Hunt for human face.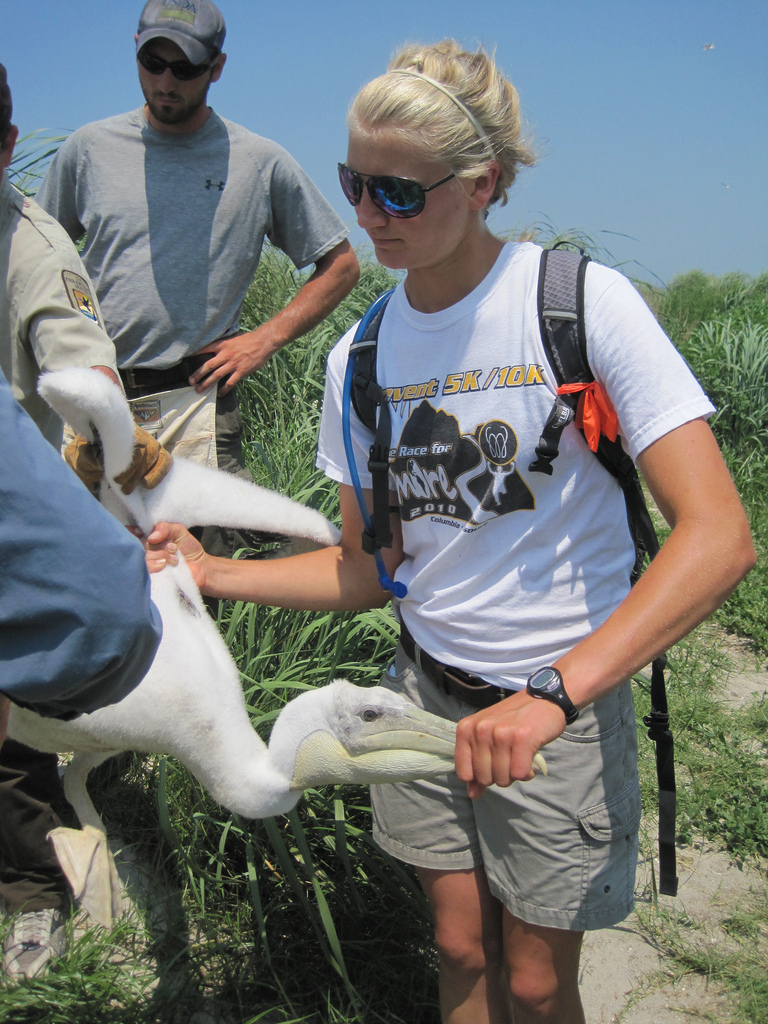
Hunted down at 340/125/455/263.
